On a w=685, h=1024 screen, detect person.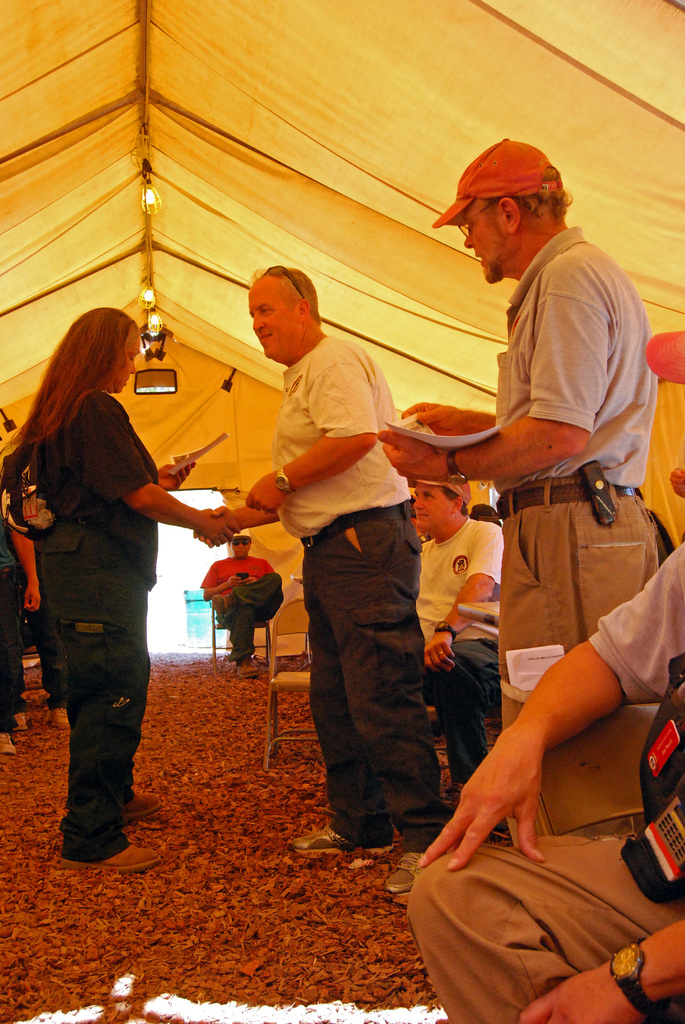
(406,529,684,1023).
